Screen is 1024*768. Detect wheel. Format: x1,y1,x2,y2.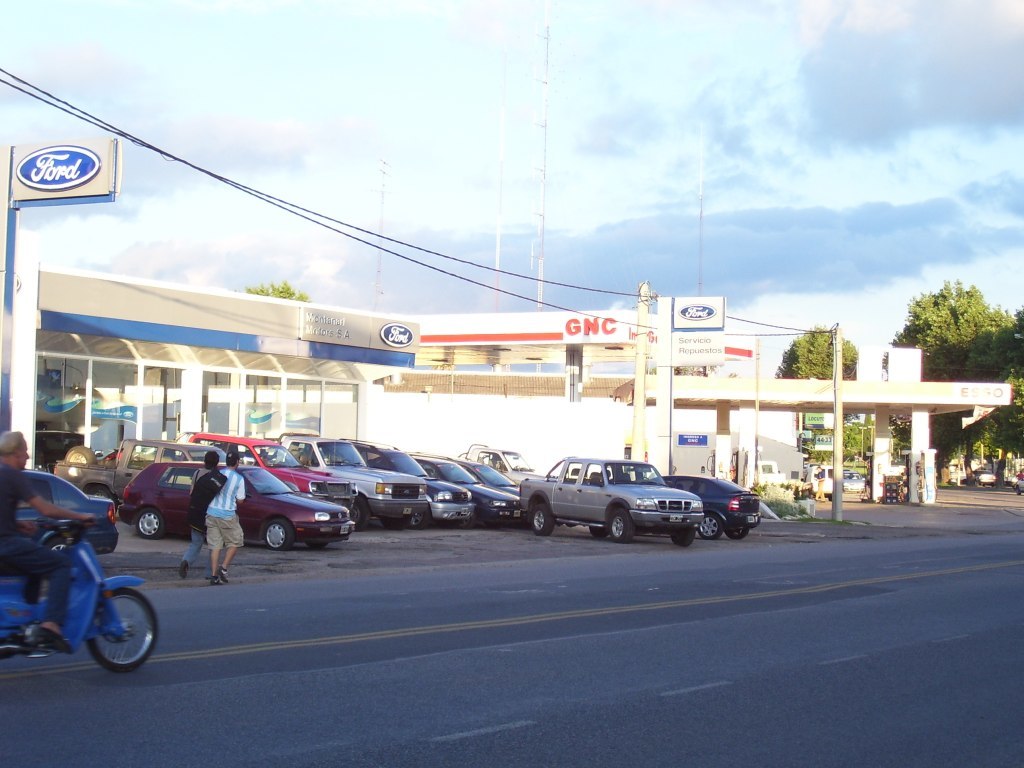
347,494,373,530.
